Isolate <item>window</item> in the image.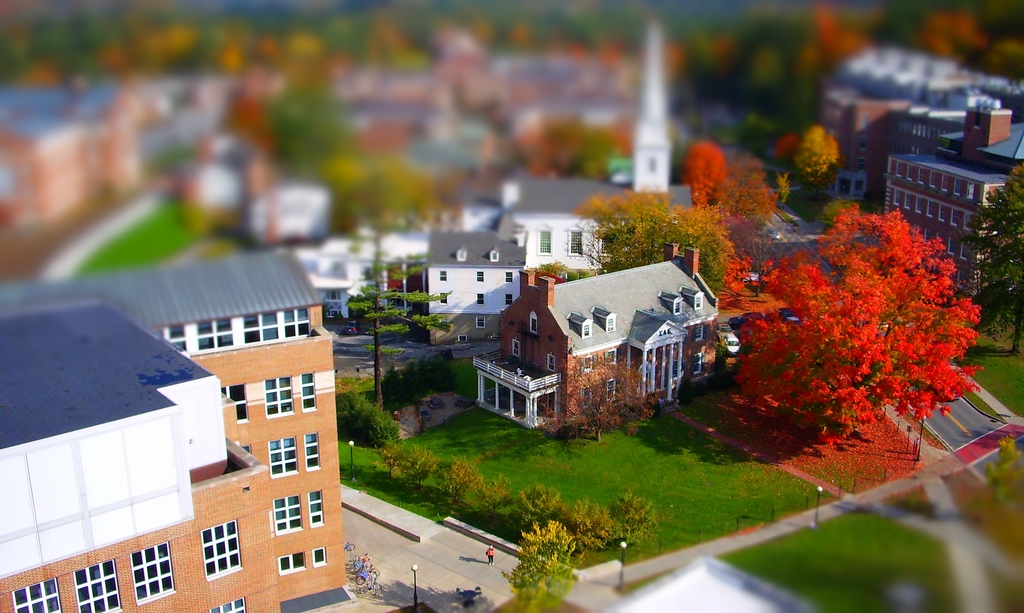
Isolated region: Rect(274, 493, 304, 532).
